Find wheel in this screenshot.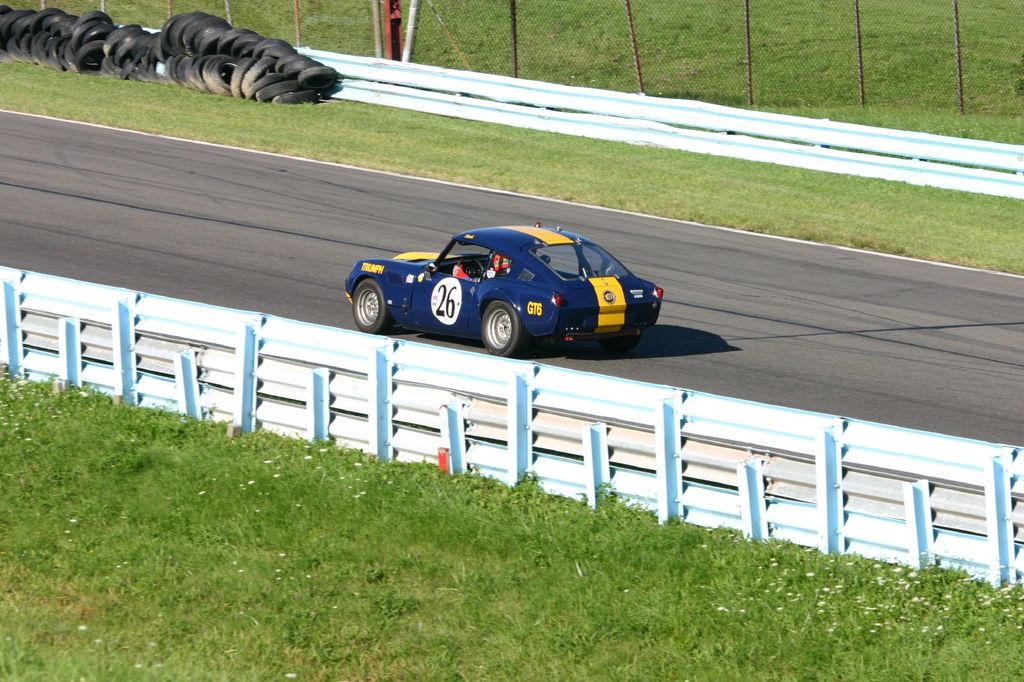
The bounding box for wheel is locate(480, 302, 529, 357).
